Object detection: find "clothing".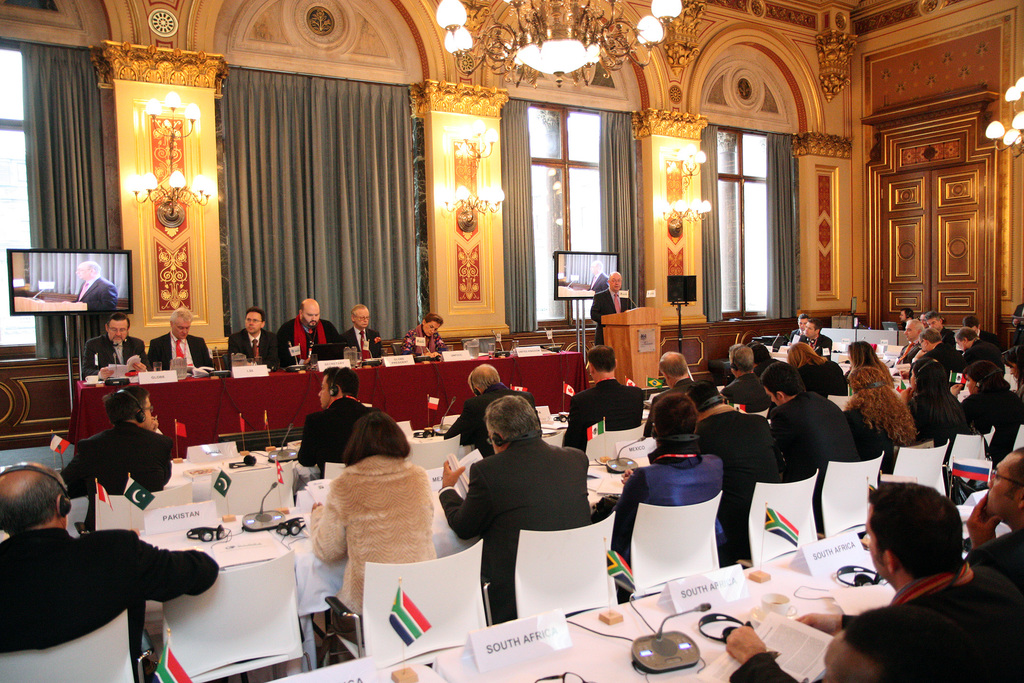
{"left": 616, "top": 435, "right": 726, "bottom": 569}.
